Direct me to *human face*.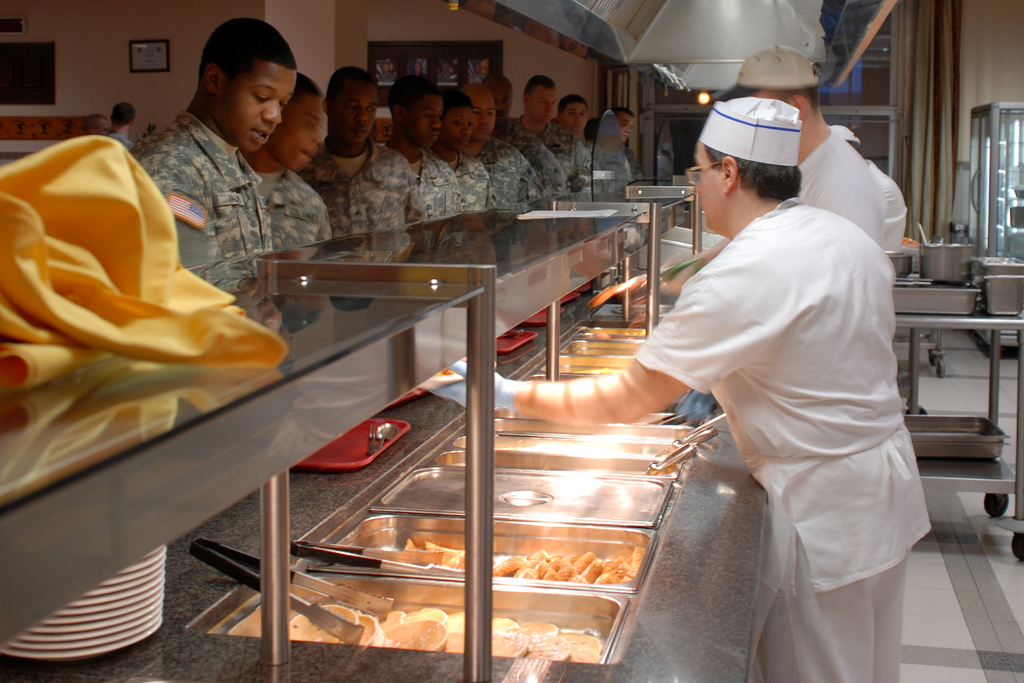
Direction: <box>407,88,441,139</box>.
